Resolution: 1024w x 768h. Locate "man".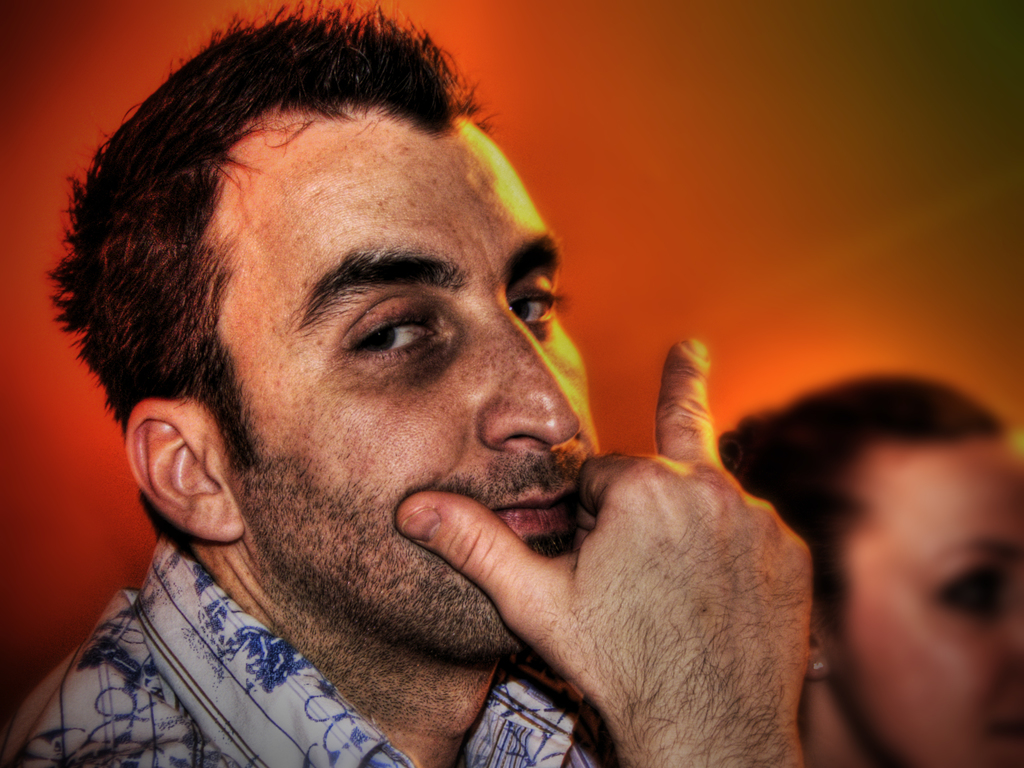
select_region(3, 0, 841, 767).
